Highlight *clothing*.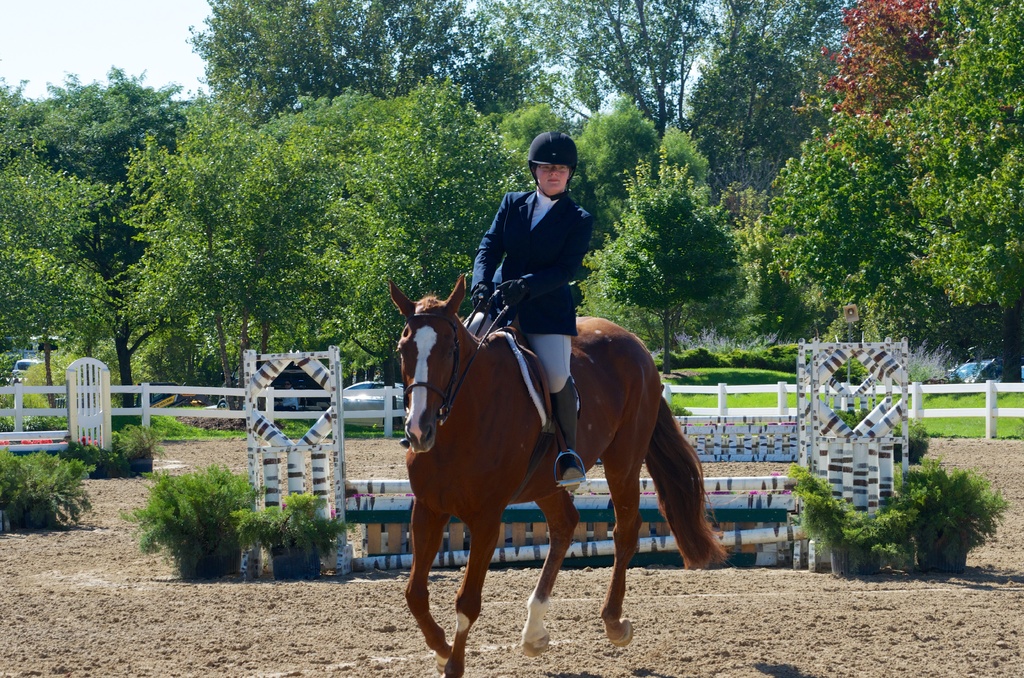
Highlighted region: rect(474, 181, 596, 481).
